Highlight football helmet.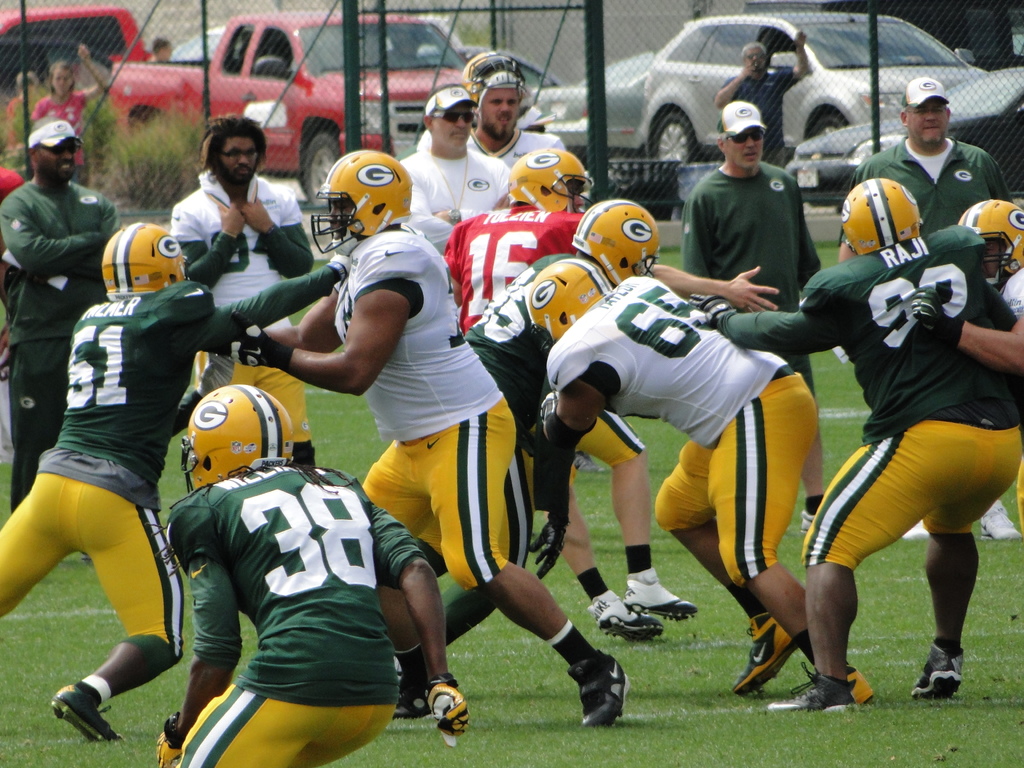
Highlighted region: box=[844, 177, 924, 254].
